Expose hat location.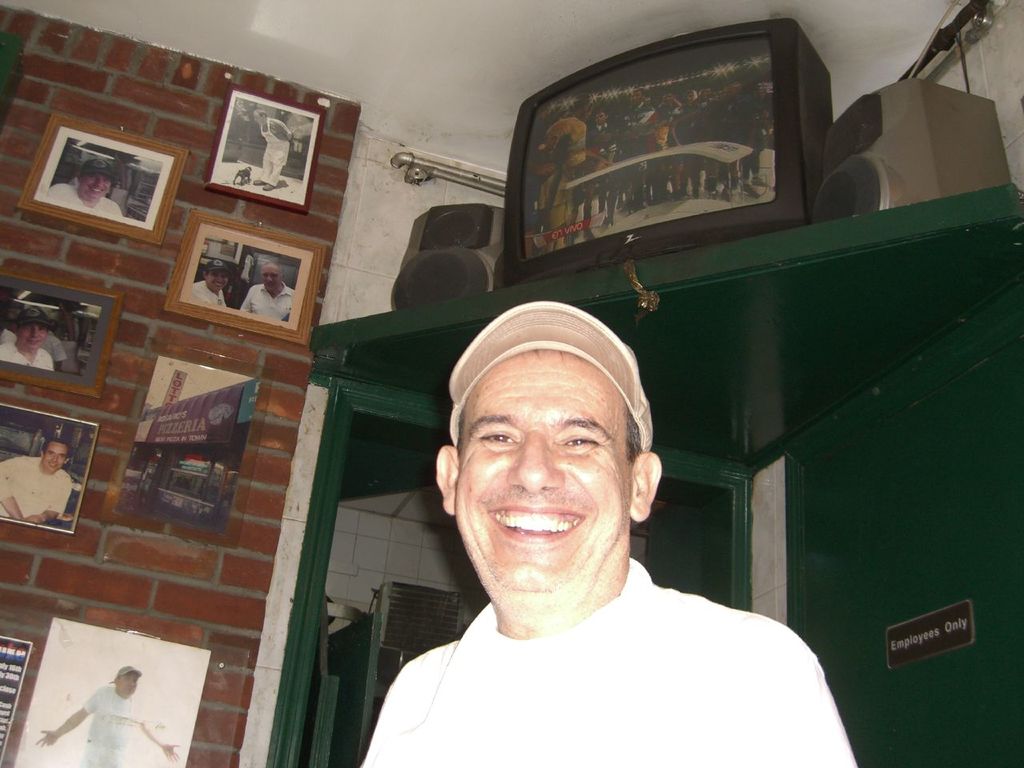
Exposed at [left=206, top=262, right=234, bottom=276].
